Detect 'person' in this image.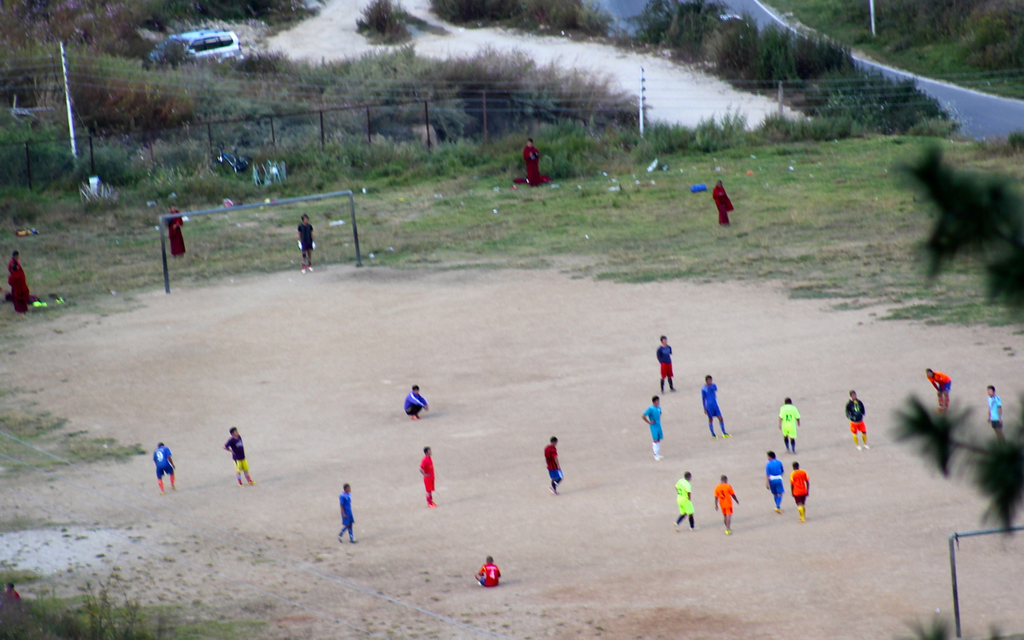
Detection: BBox(702, 375, 728, 435).
